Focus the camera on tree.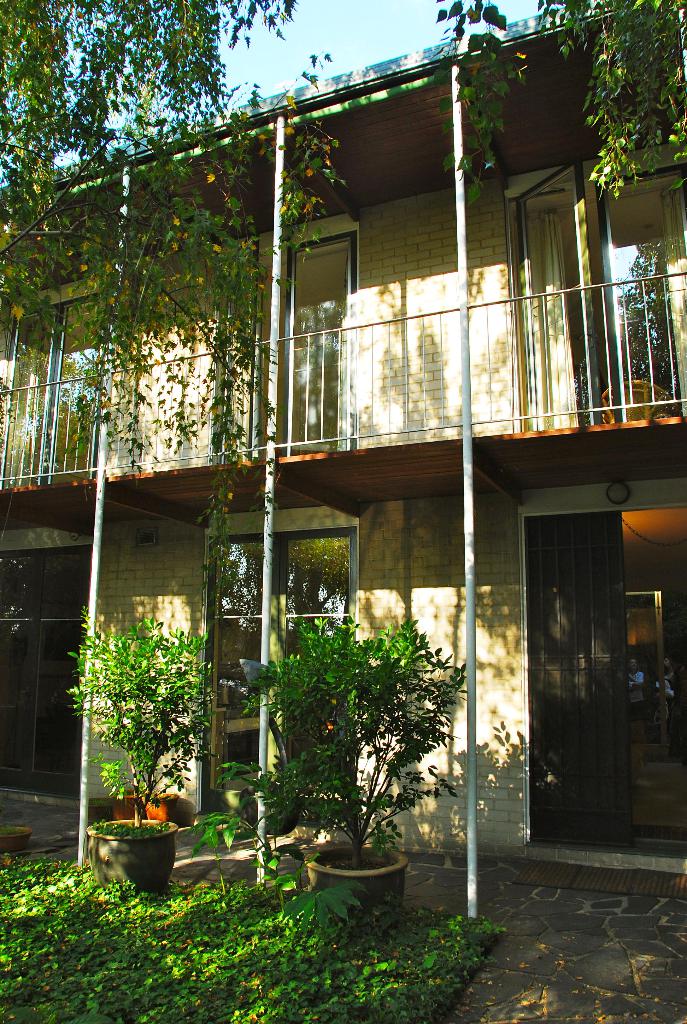
Focus region: BBox(533, 0, 686, 204).
